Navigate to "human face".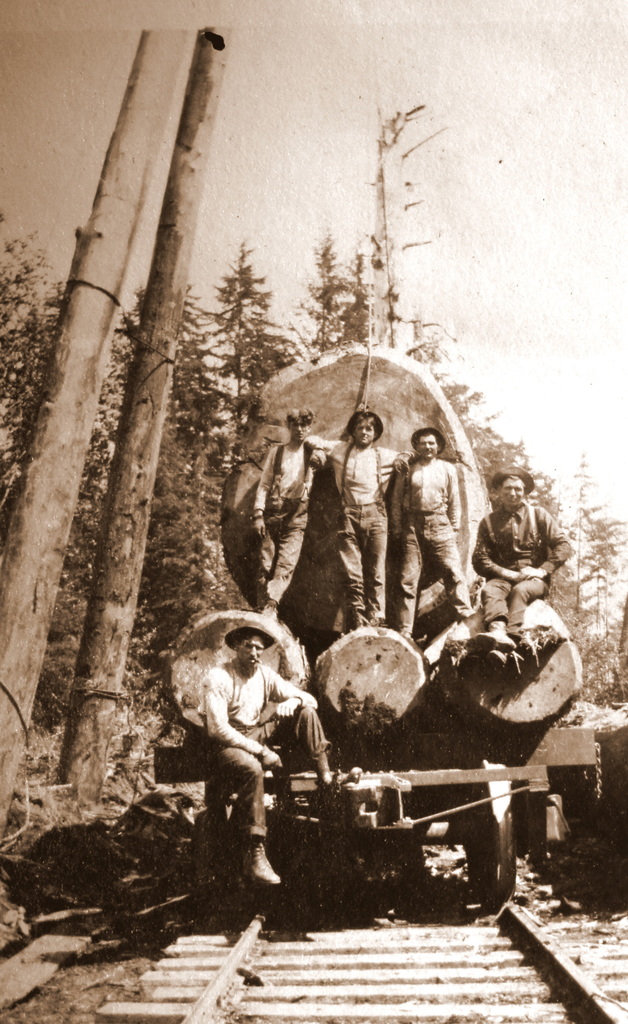
Navigation target: [left=239, top=631, right=268, bottom=671].
